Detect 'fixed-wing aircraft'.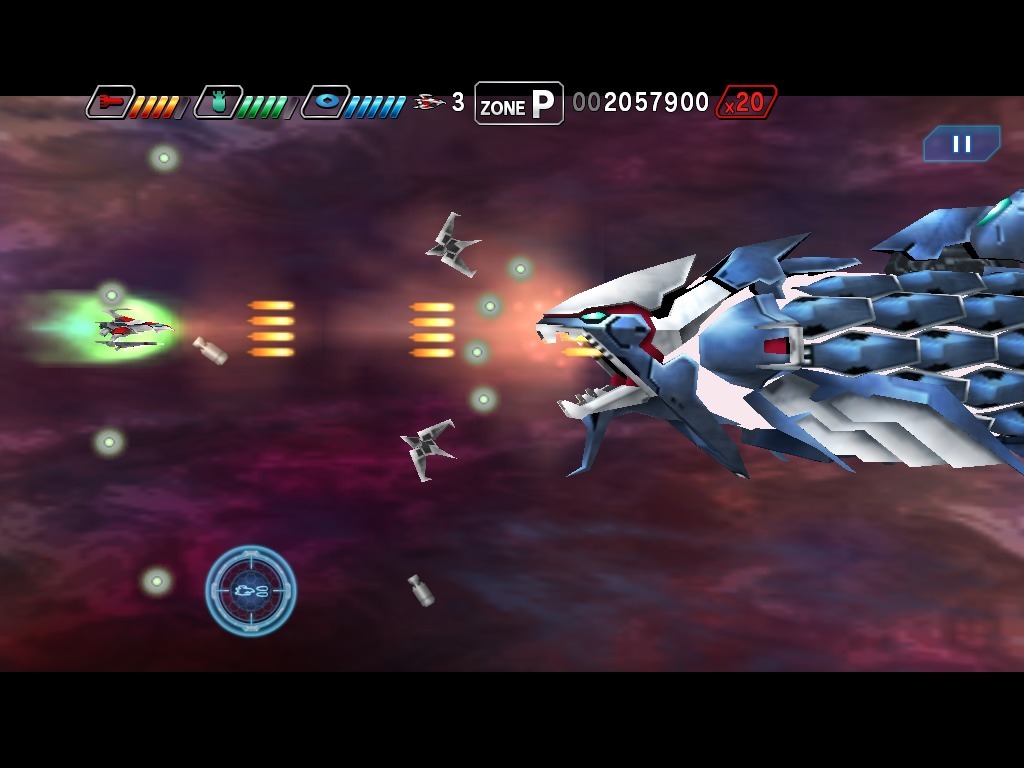
Detected at BBox(416, 202, 482, 277).
